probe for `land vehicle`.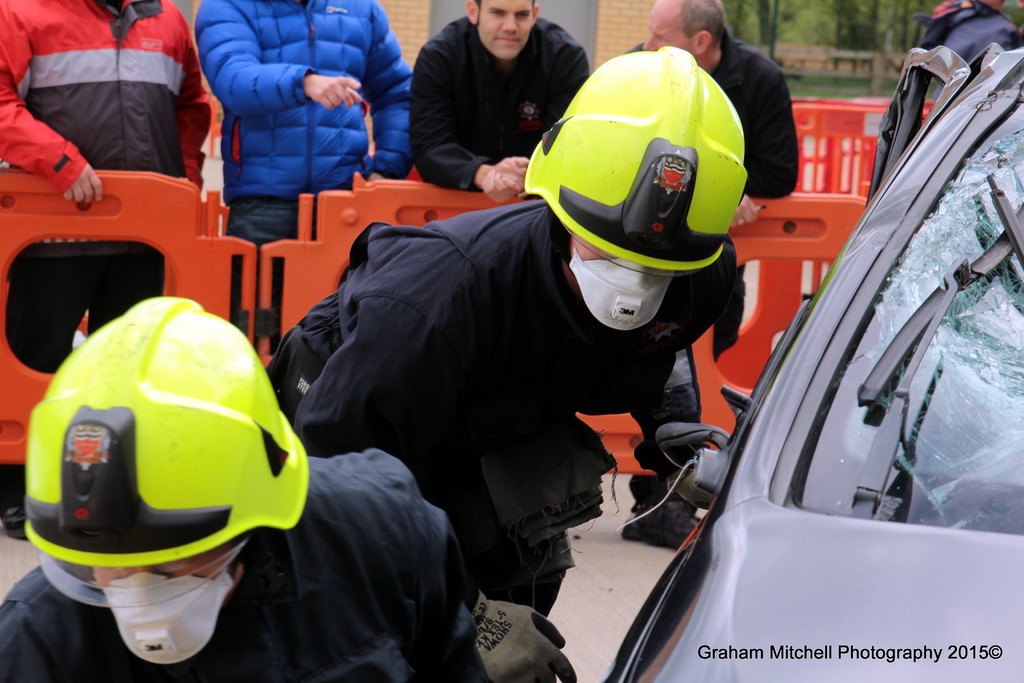
Probe result: 598/46/1023/682.
